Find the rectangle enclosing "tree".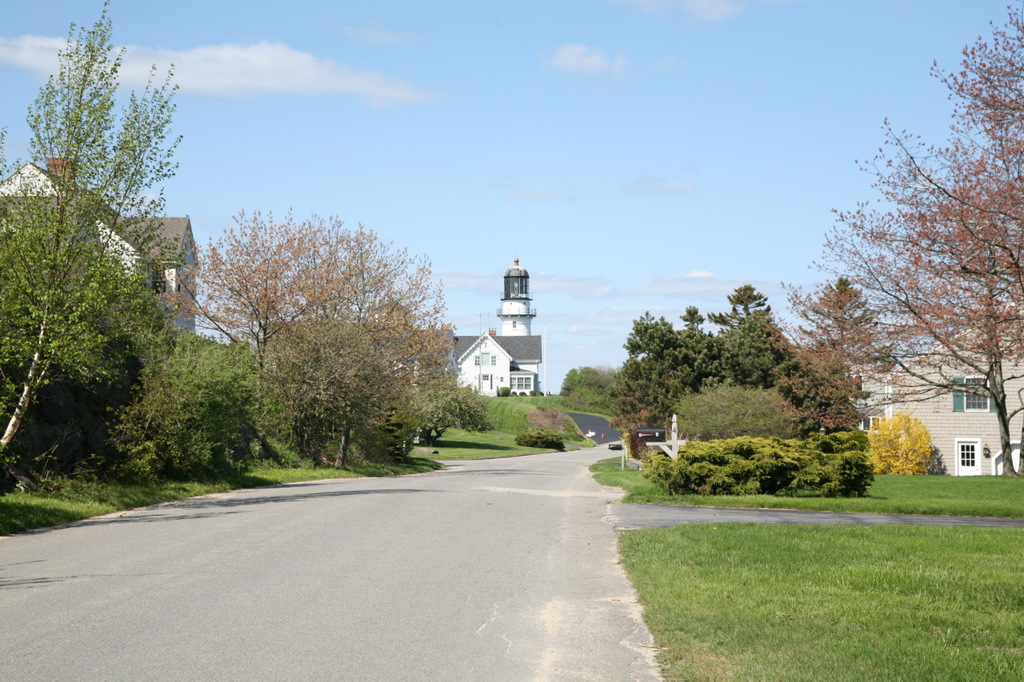
{"x1": 129, "y1": 334, "x2": 299, "y2": 493}.
